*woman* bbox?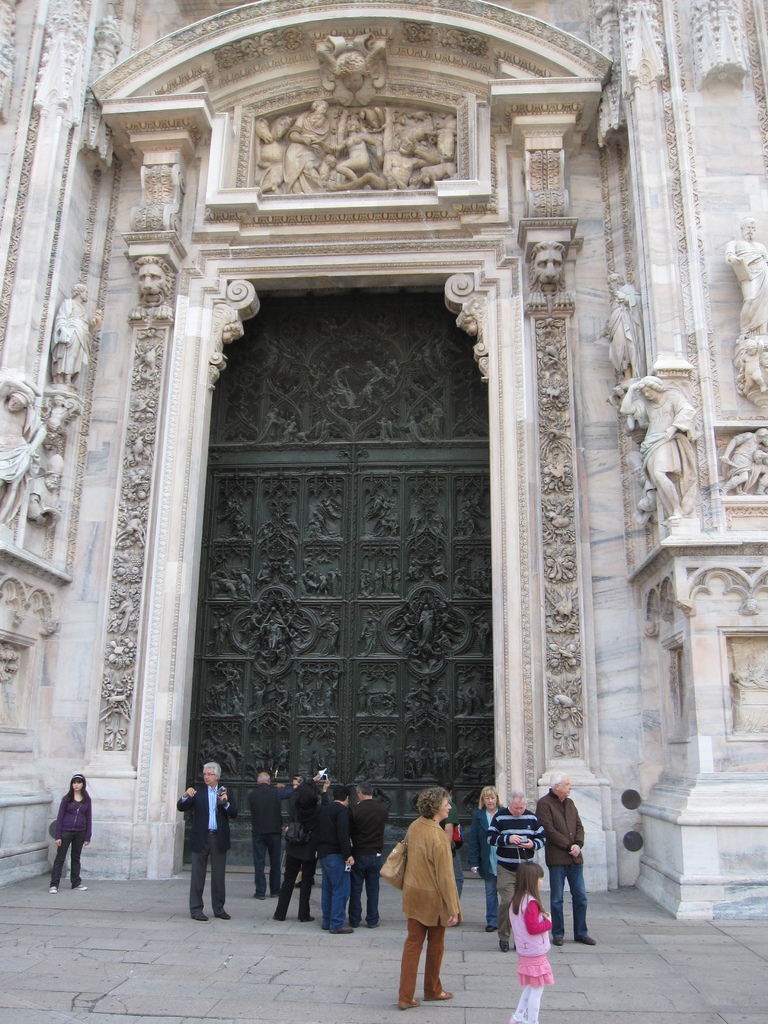
rect(294, 773, 307, 795)
